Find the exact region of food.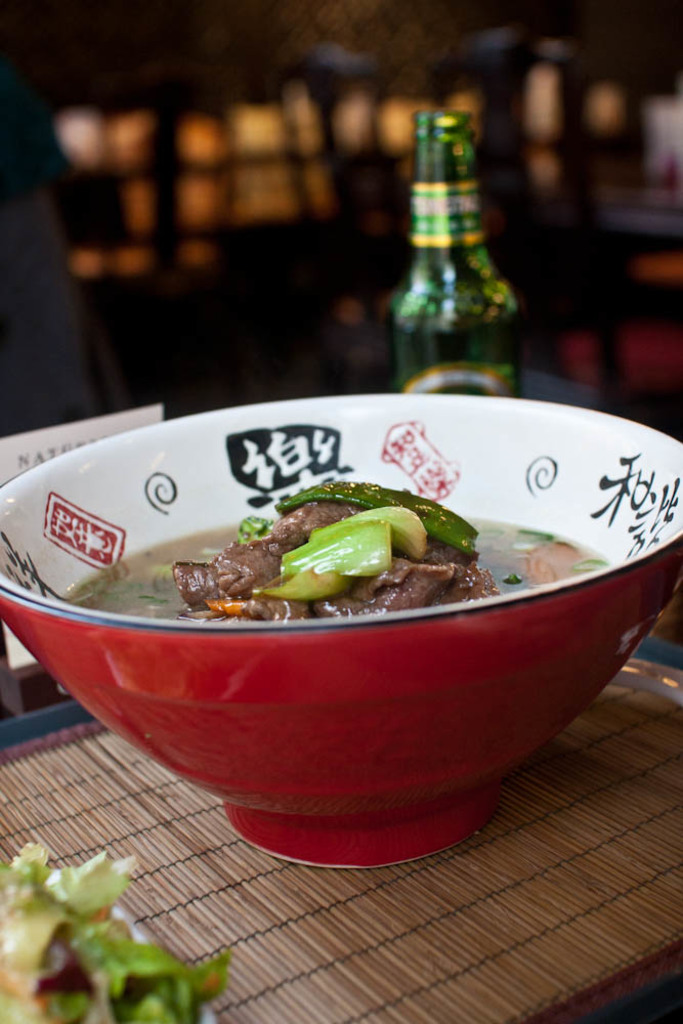
Exact region: crop(58, 475, 615, 621).
